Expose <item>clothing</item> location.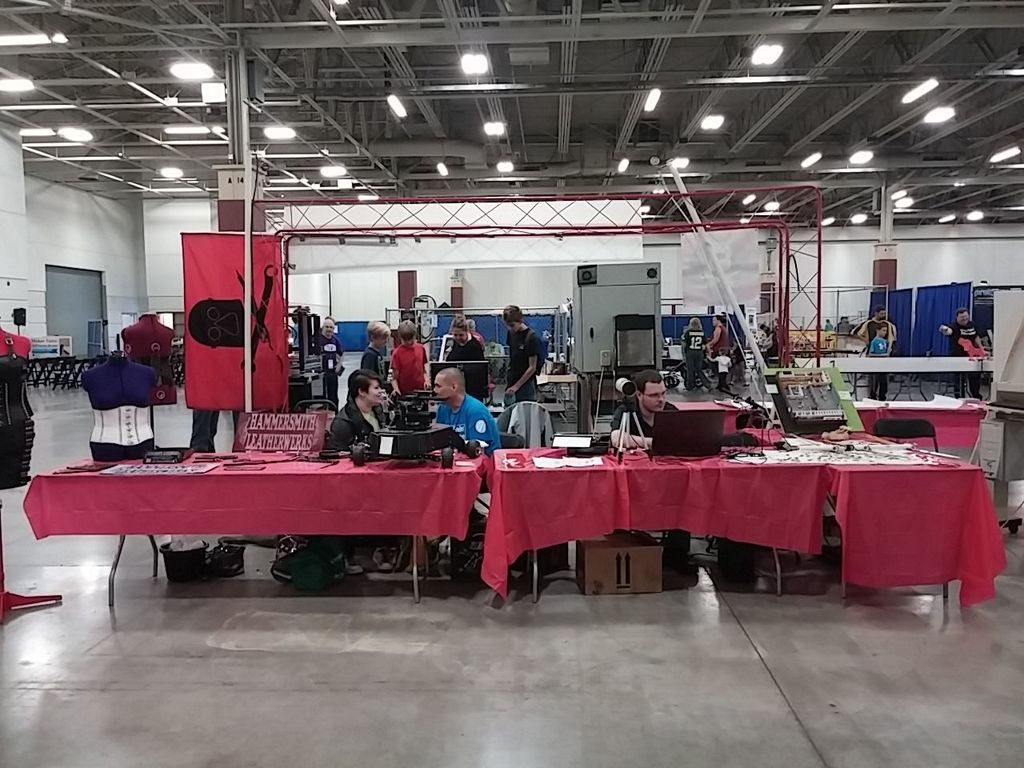
Exposed at 319, 334, 349, 400.
